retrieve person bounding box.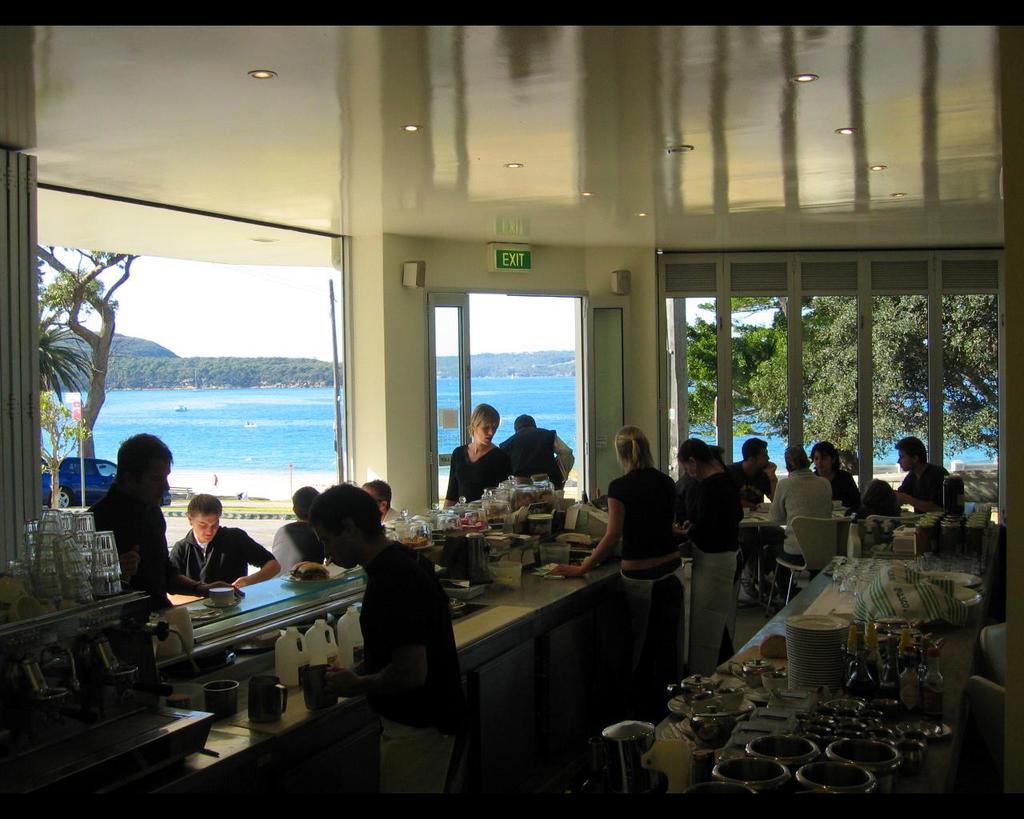
Bounding box: <box>170,490,284,606</box>.
